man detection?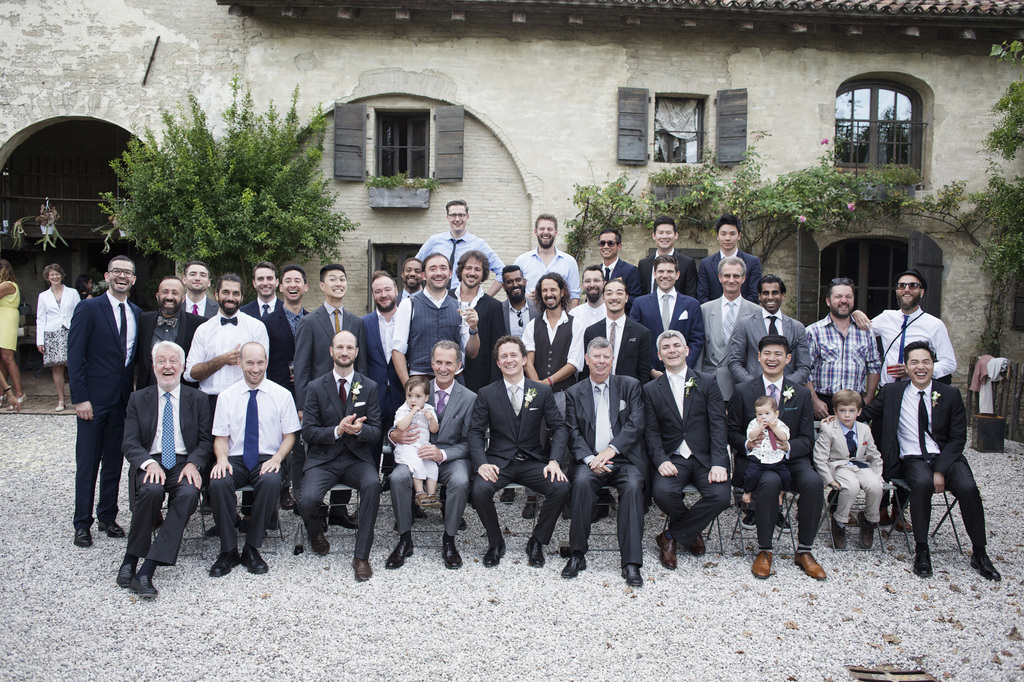
{"x1": 269, "y1": 265, "x2": 304, "y2": 394}
